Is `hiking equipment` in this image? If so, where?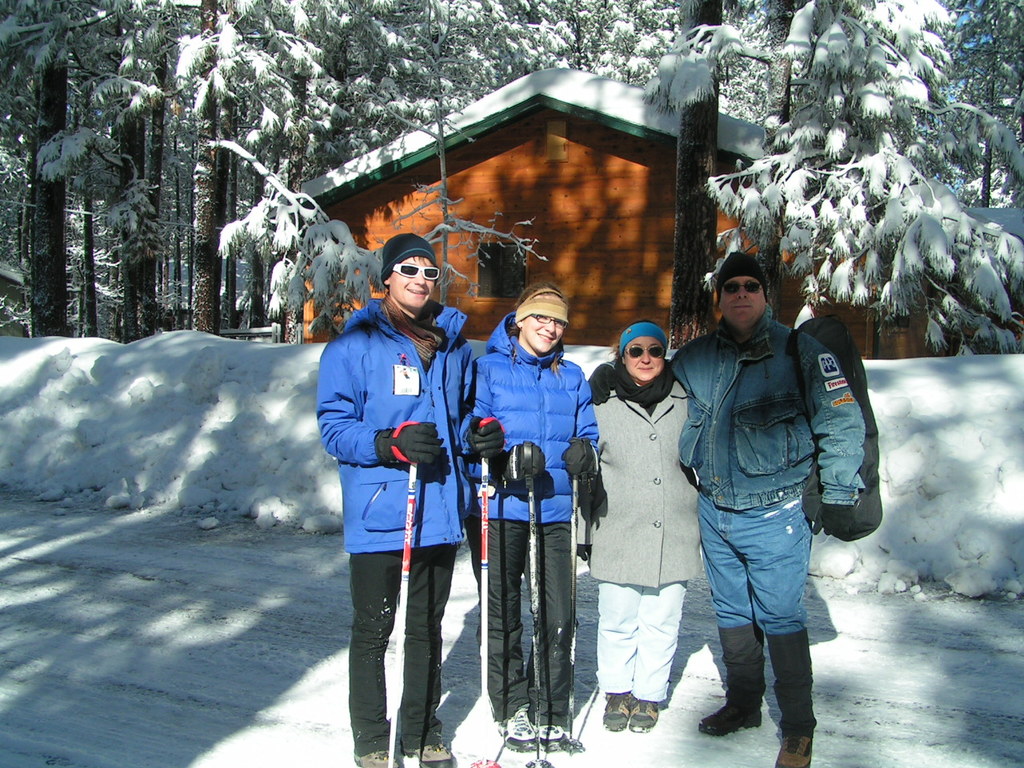
Yes, at <box>389,422,445,767</box>.
